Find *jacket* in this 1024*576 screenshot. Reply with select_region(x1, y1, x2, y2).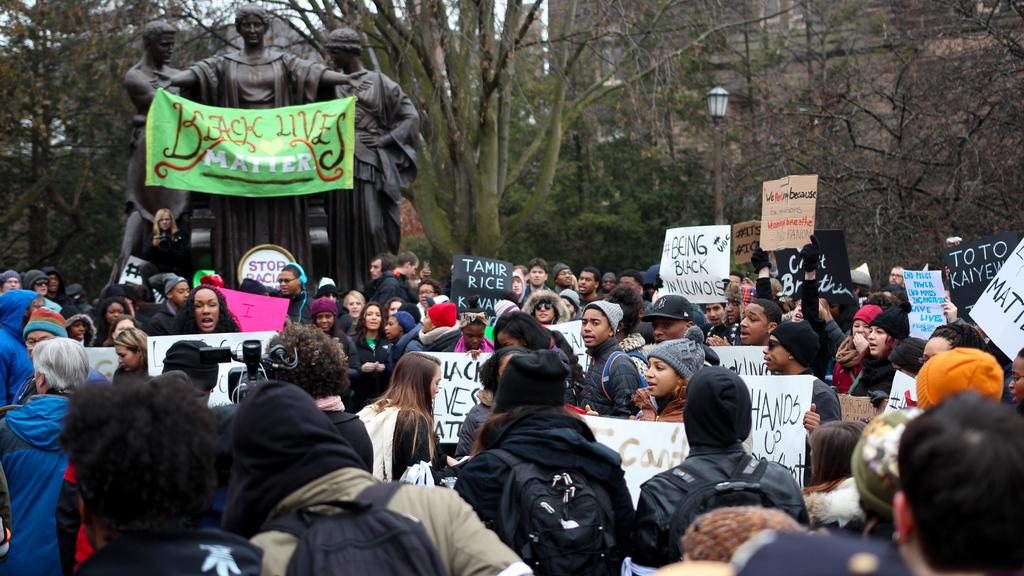
select_region(0, 286, 44, 407).
